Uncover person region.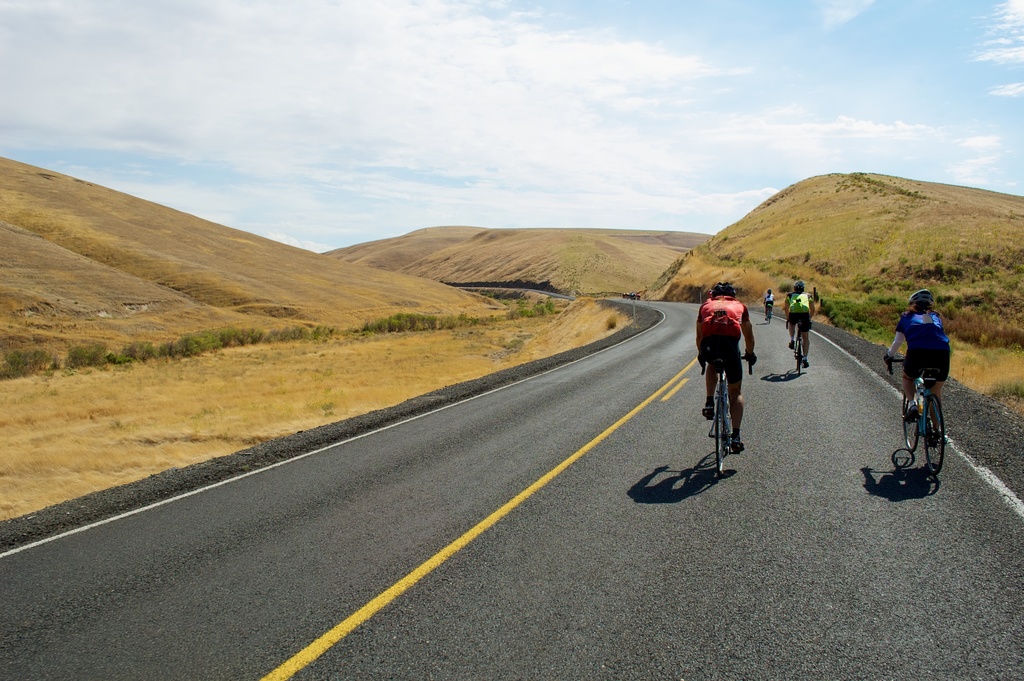
Uncovered: x1=763 y1=290 x2=774 y2=322.
